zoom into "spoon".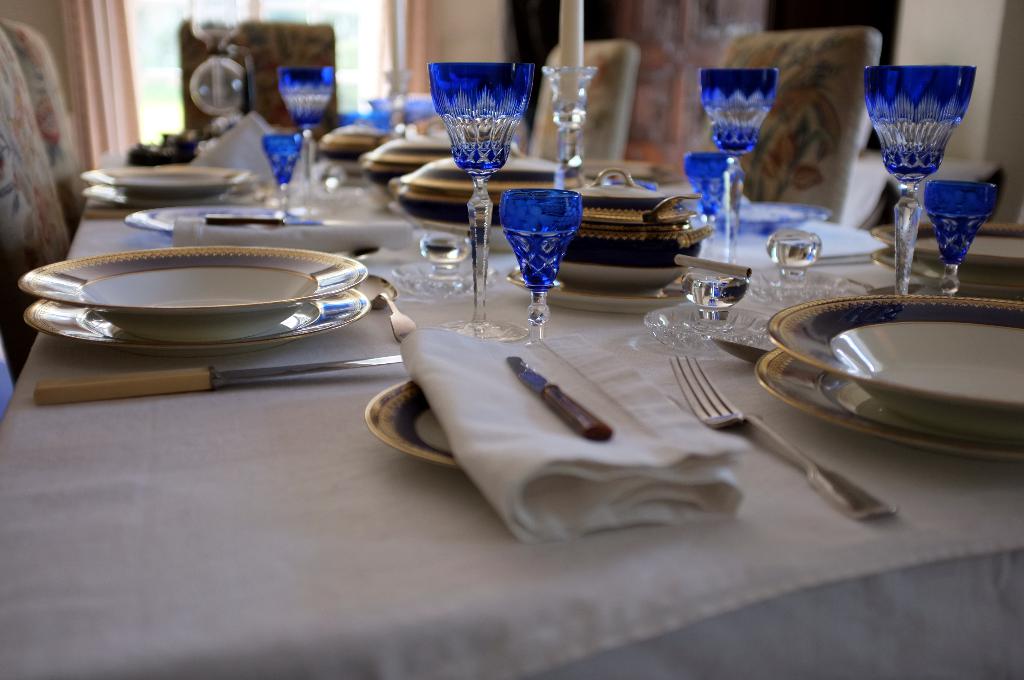
Zoom target: detection(352, 275, 415, 343).
